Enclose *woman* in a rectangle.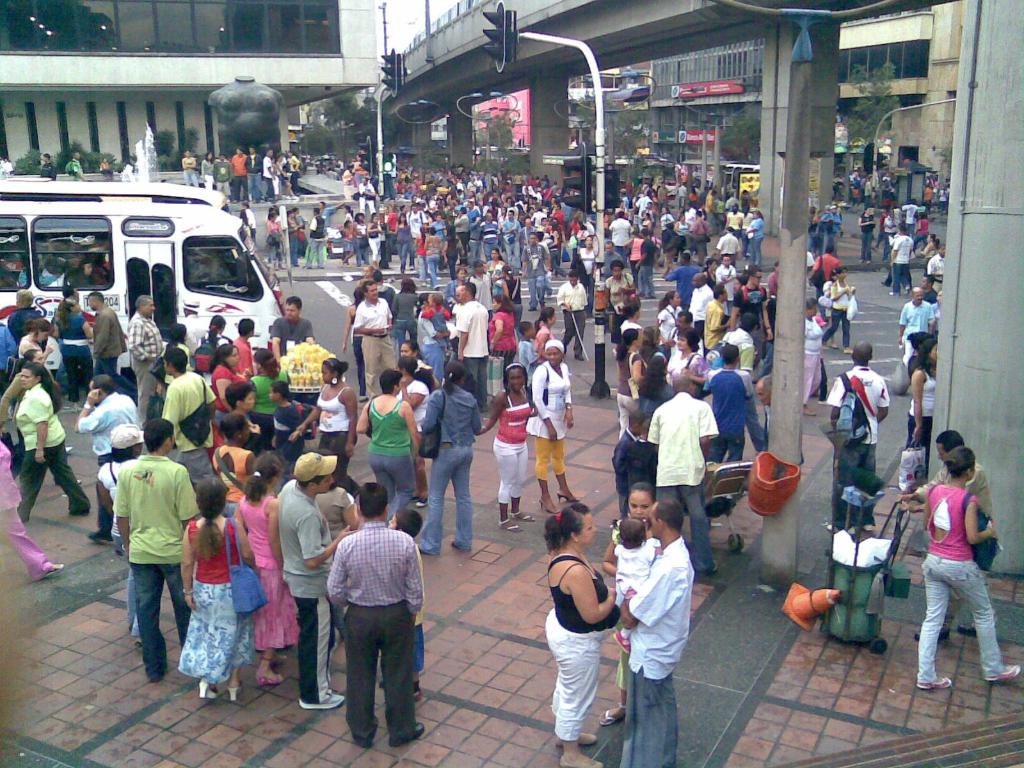
(355,367,423,511).
